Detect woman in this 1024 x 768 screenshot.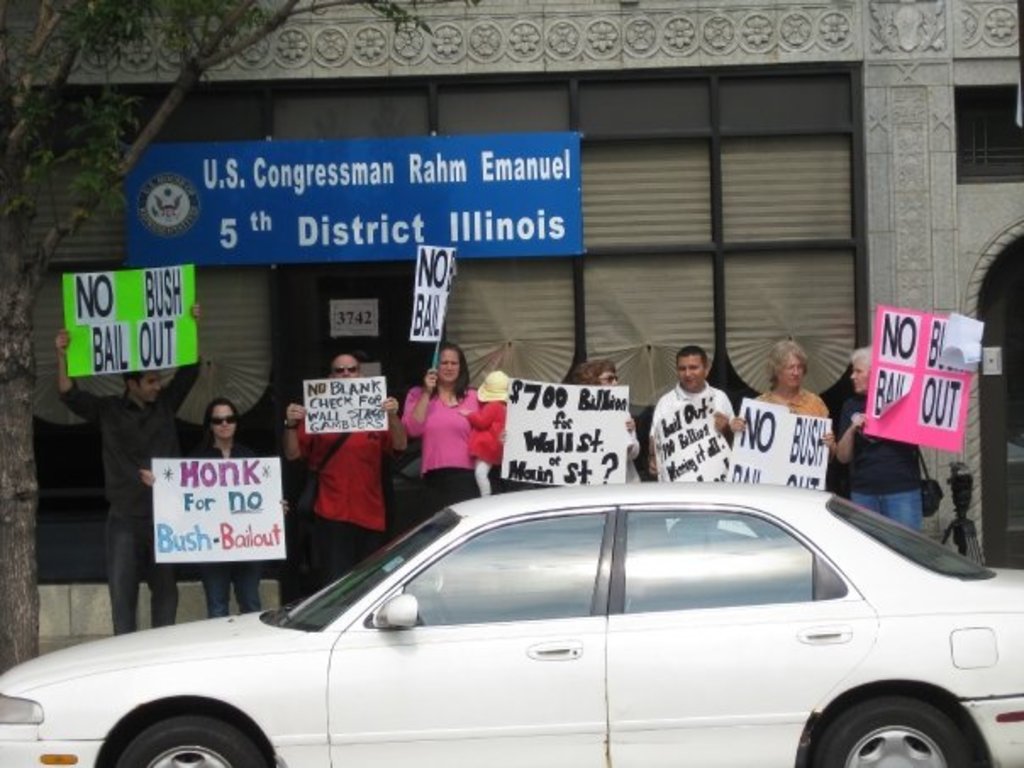
Detection: <box>398,342,488,517</box>.
